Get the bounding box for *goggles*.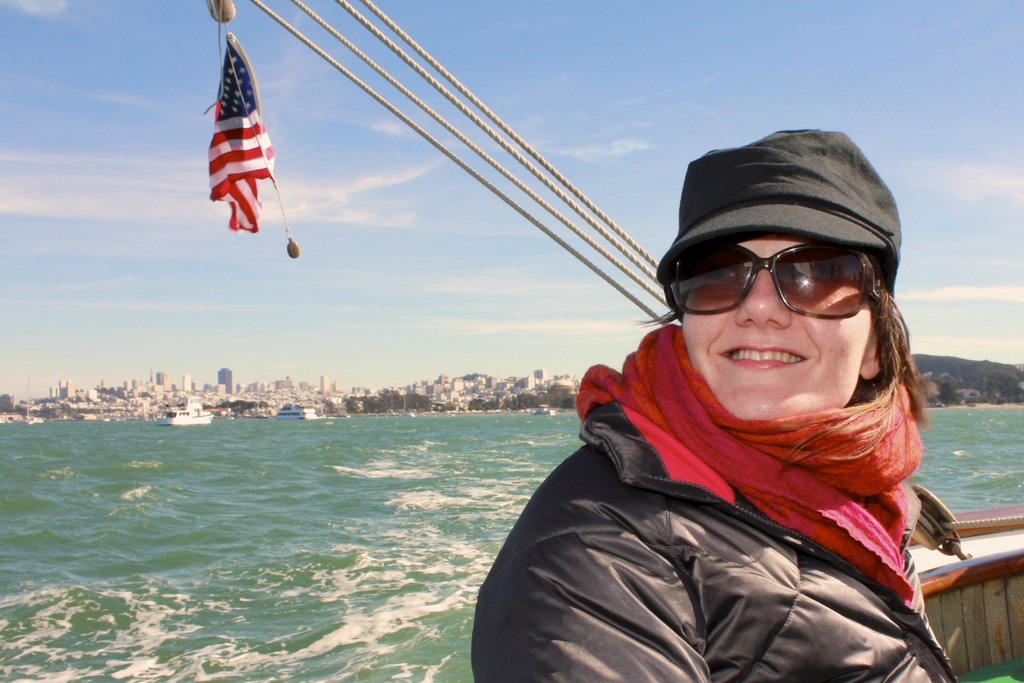
locate(678, 234, 900, 317).
